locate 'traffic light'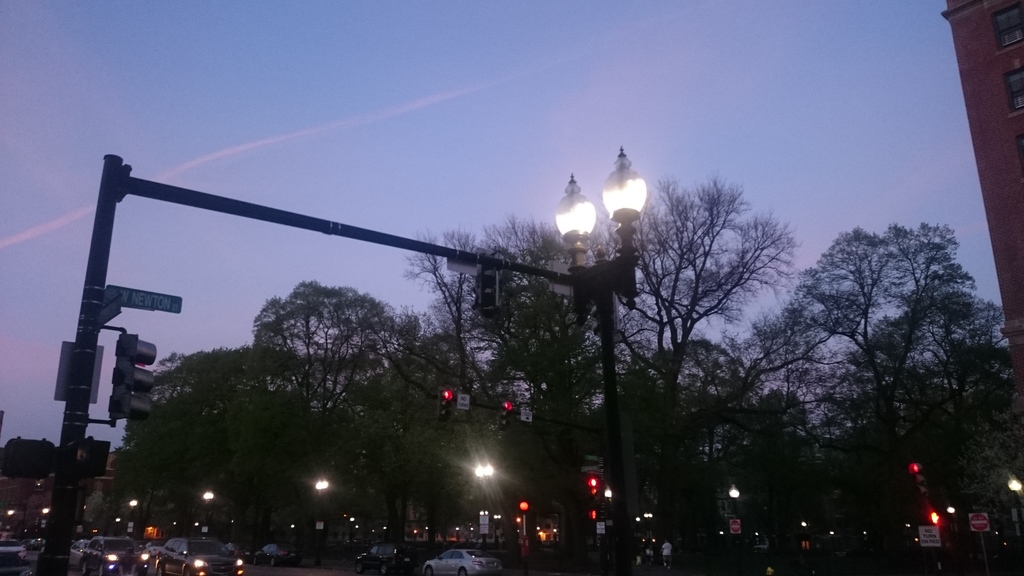
(588,477,600,500)
